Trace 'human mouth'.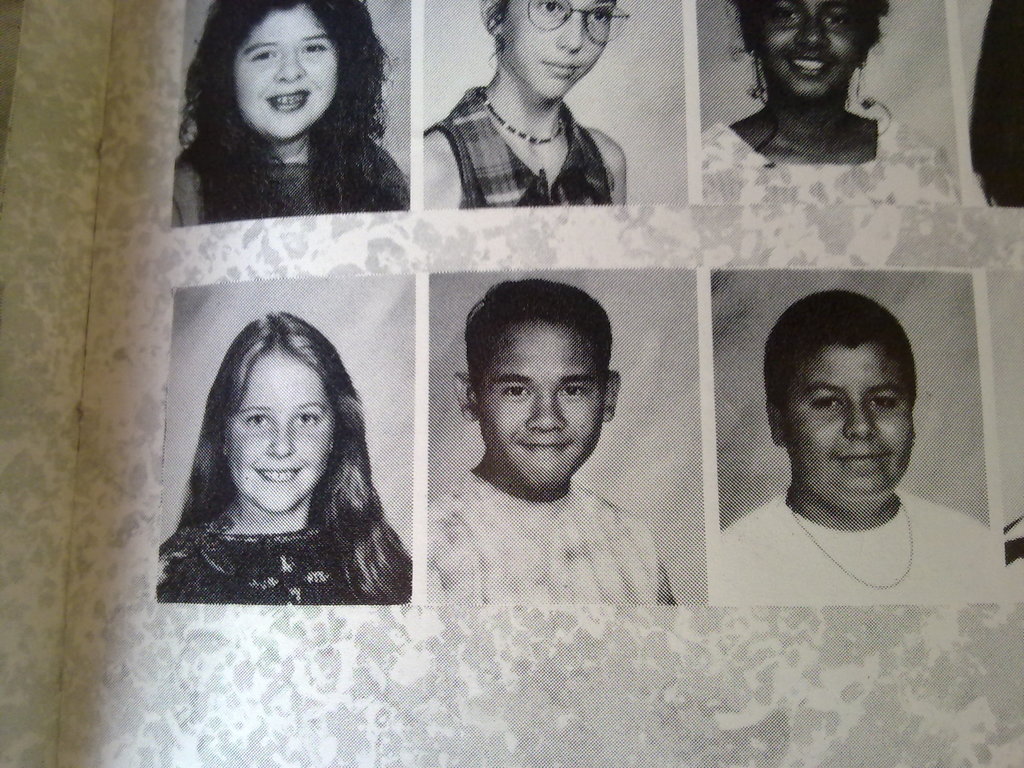
Traced to 540:61:580:77.
